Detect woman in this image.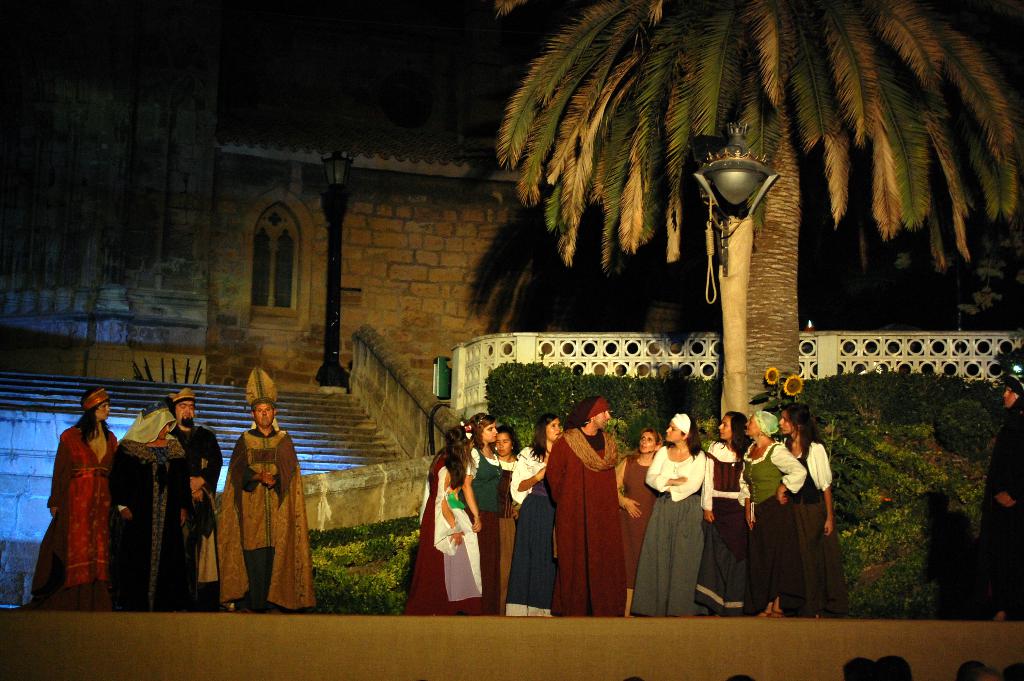
Detection: (491,426,529,595).
